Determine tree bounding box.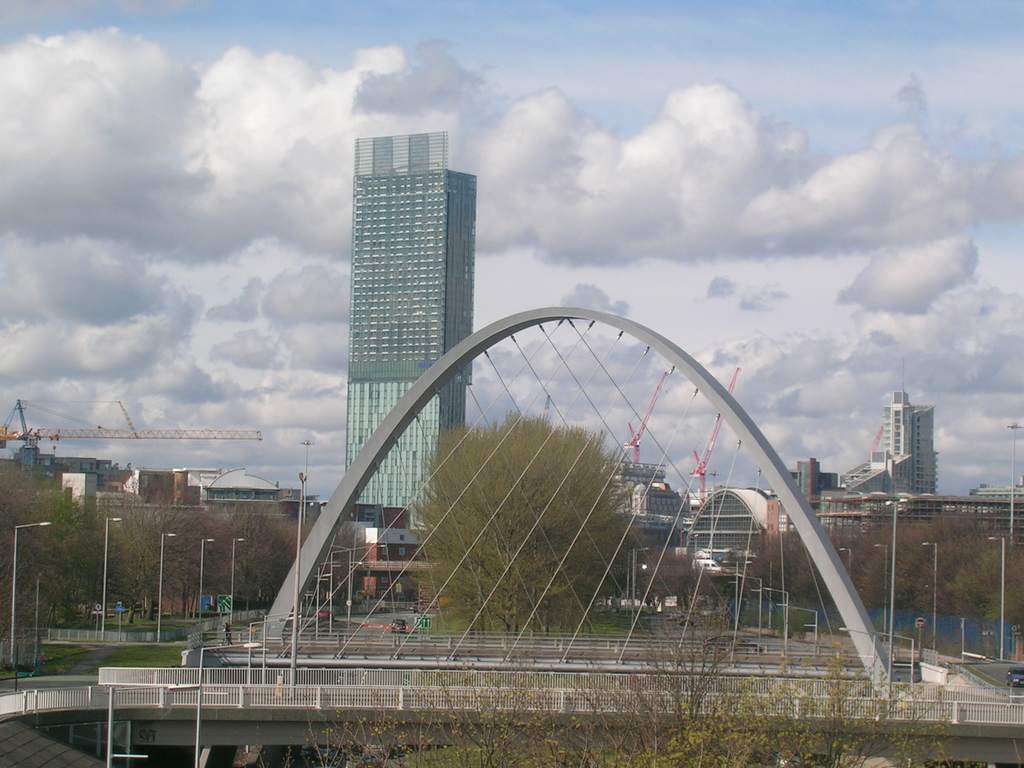
Determined: [x1=931, y1=509, x2=998, y2=612].
